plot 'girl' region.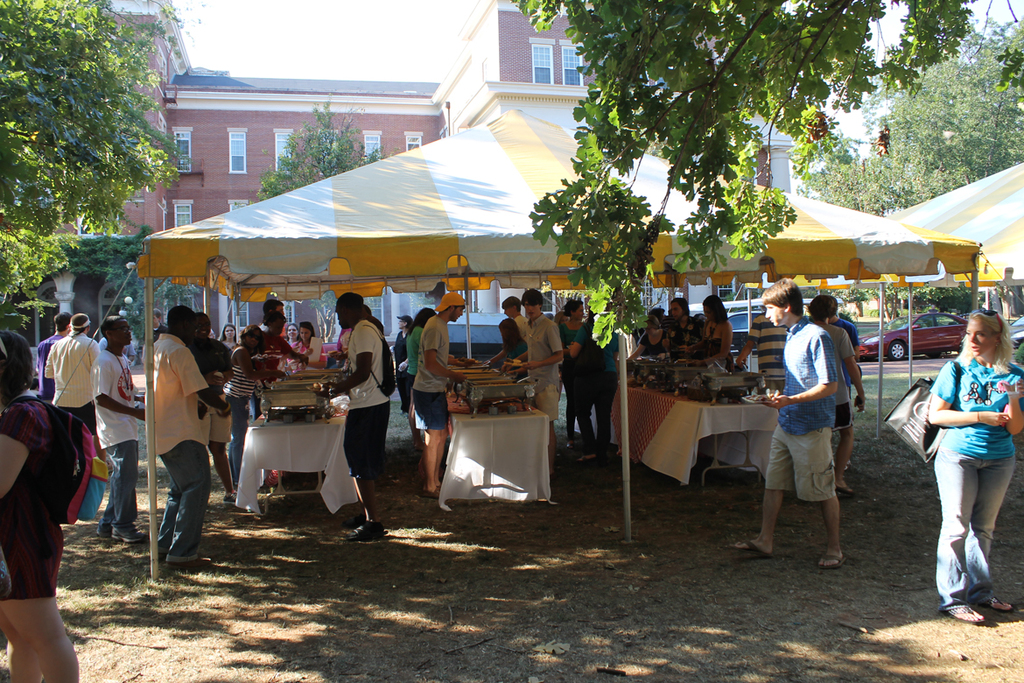
Plotted at box=[926, 308, 1022, 622].
